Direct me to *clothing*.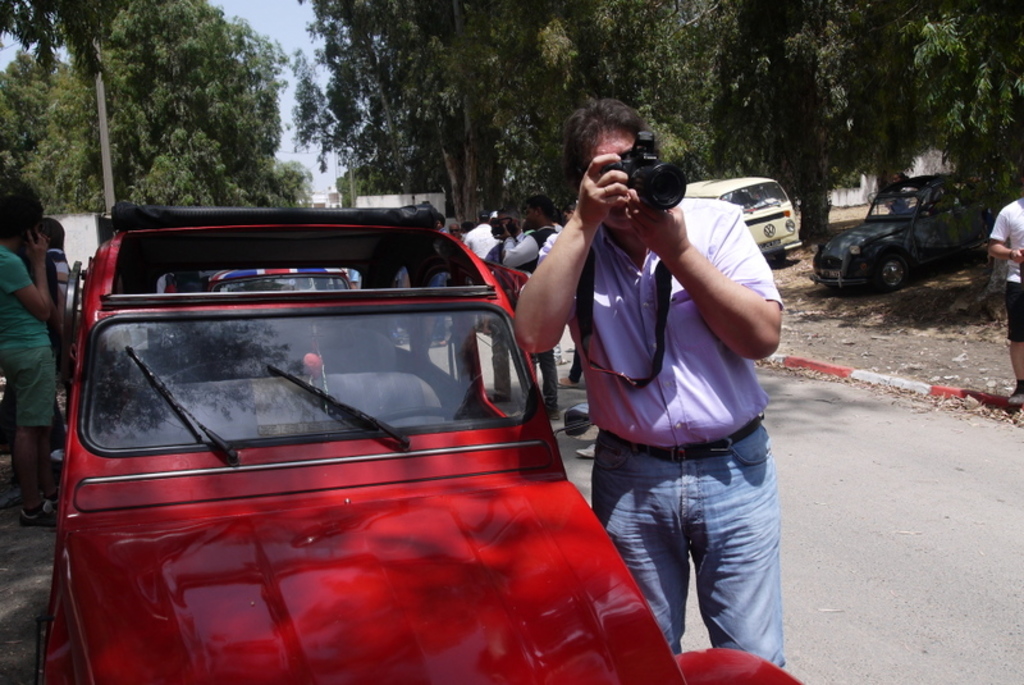
Direction: 983, 195, 1023, 338.
